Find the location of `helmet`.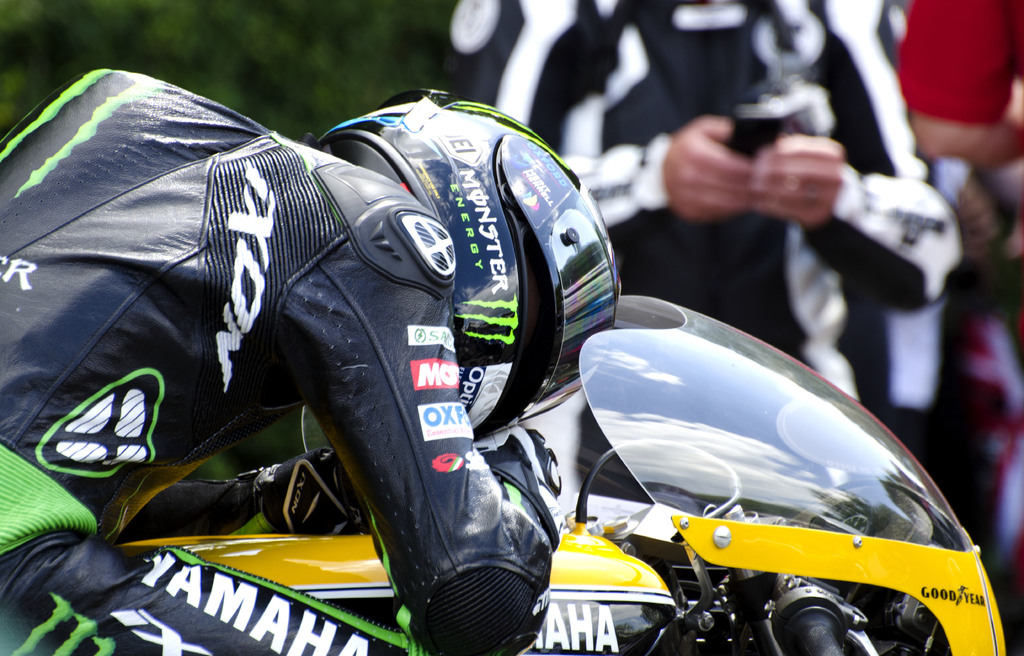
Location: [317,122,593,404].
